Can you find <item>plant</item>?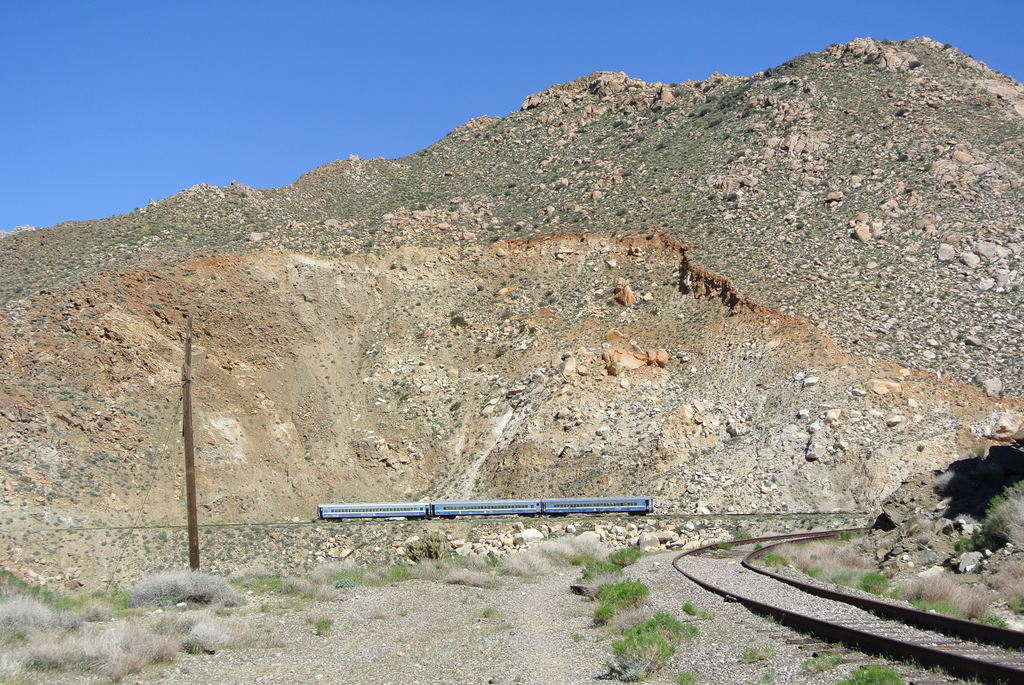
Yes, bounding box: bbox=[724, 513, 757, 542].
